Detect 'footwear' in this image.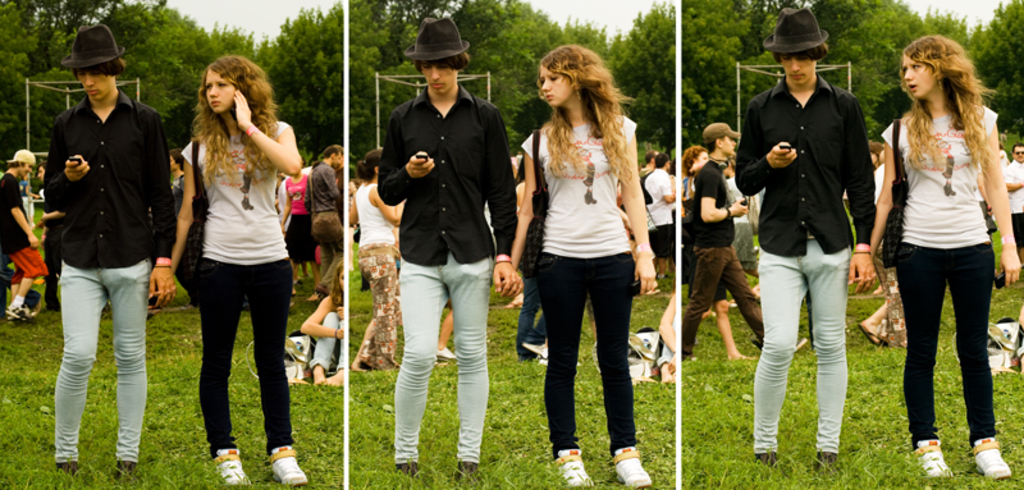
Detection: pyautogui.locateOnScreen(969, 441, 1014, 478).
